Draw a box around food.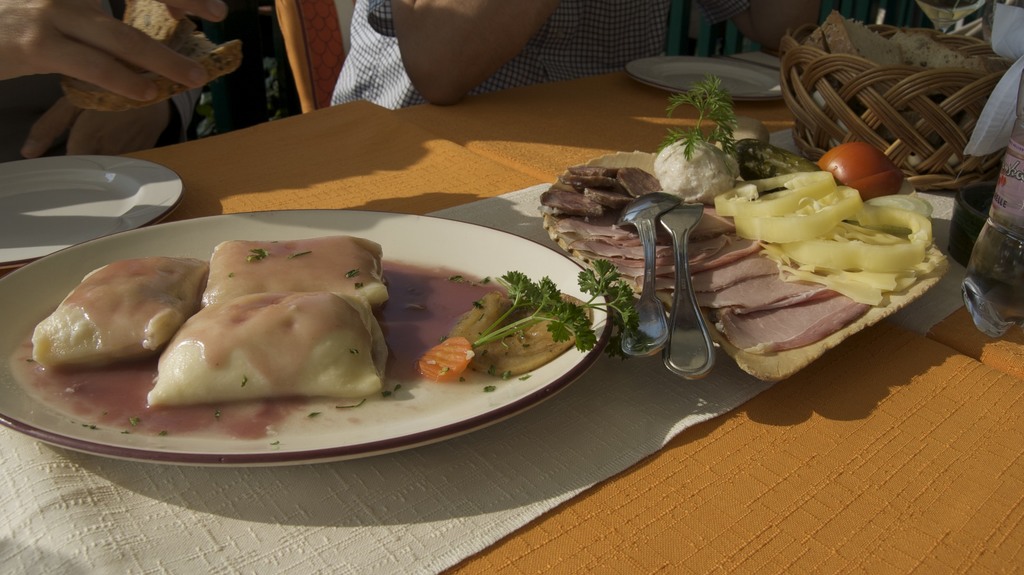
<box>814,143,906,197</box>.
